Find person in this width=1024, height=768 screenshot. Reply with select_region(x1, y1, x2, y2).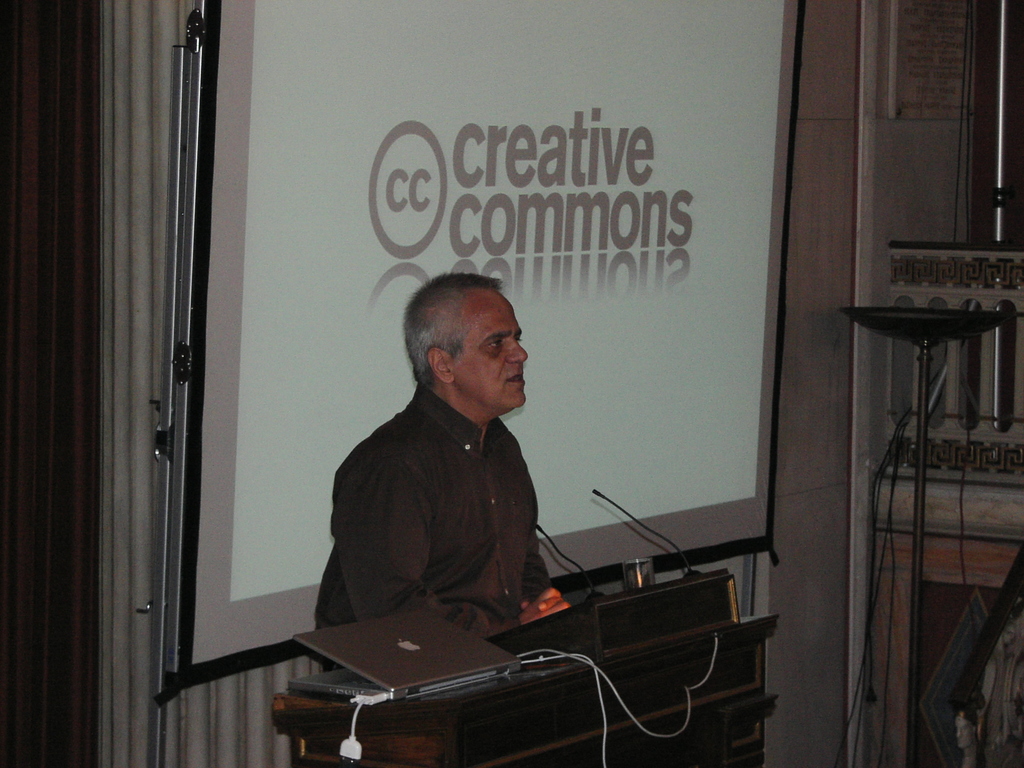
select_region(306, 268, 577, 692).
